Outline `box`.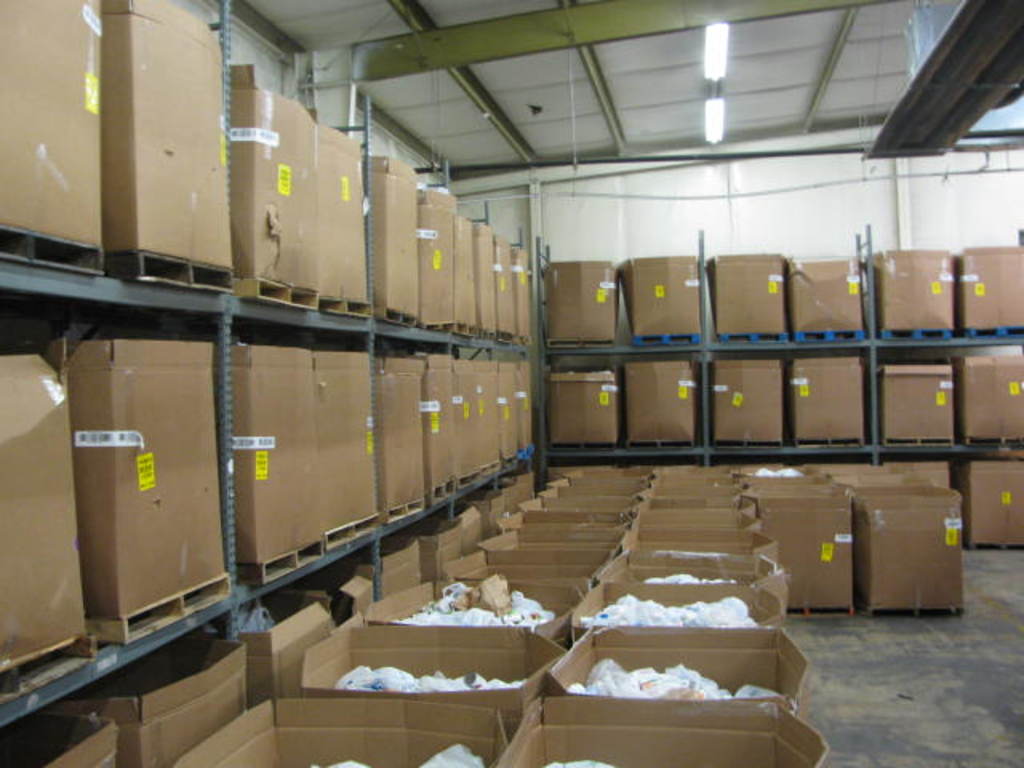
Outline: (x1=499, y1=472, x2=534, y2=504).
